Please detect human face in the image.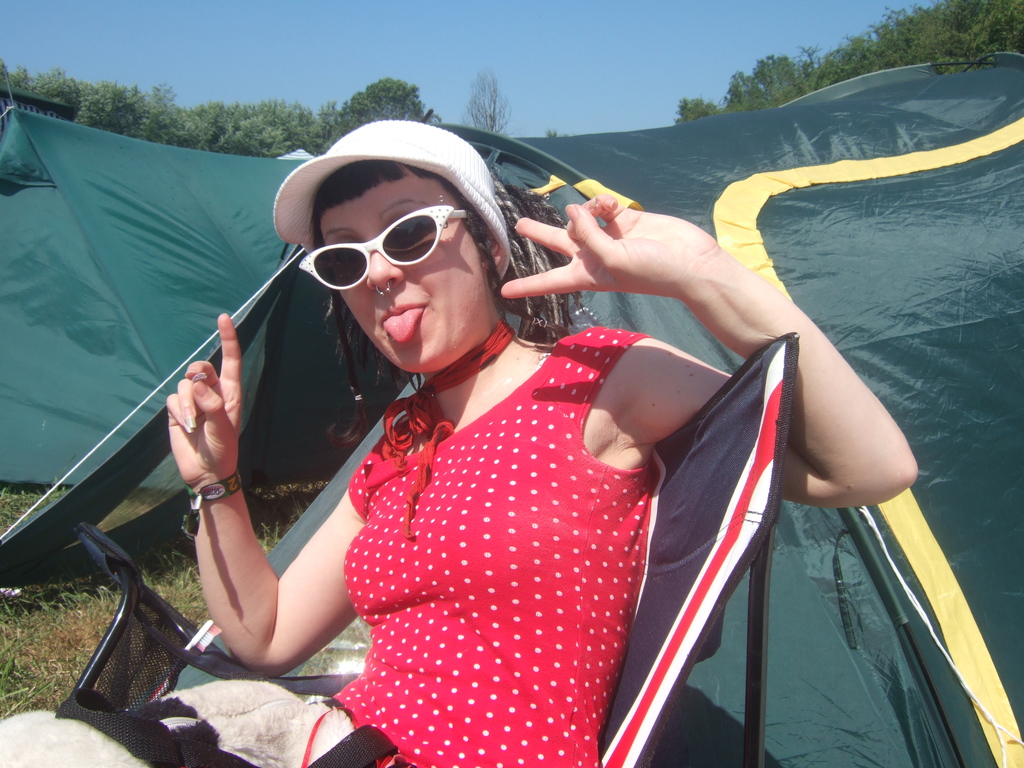
locate(331, 177, 481, 371).
